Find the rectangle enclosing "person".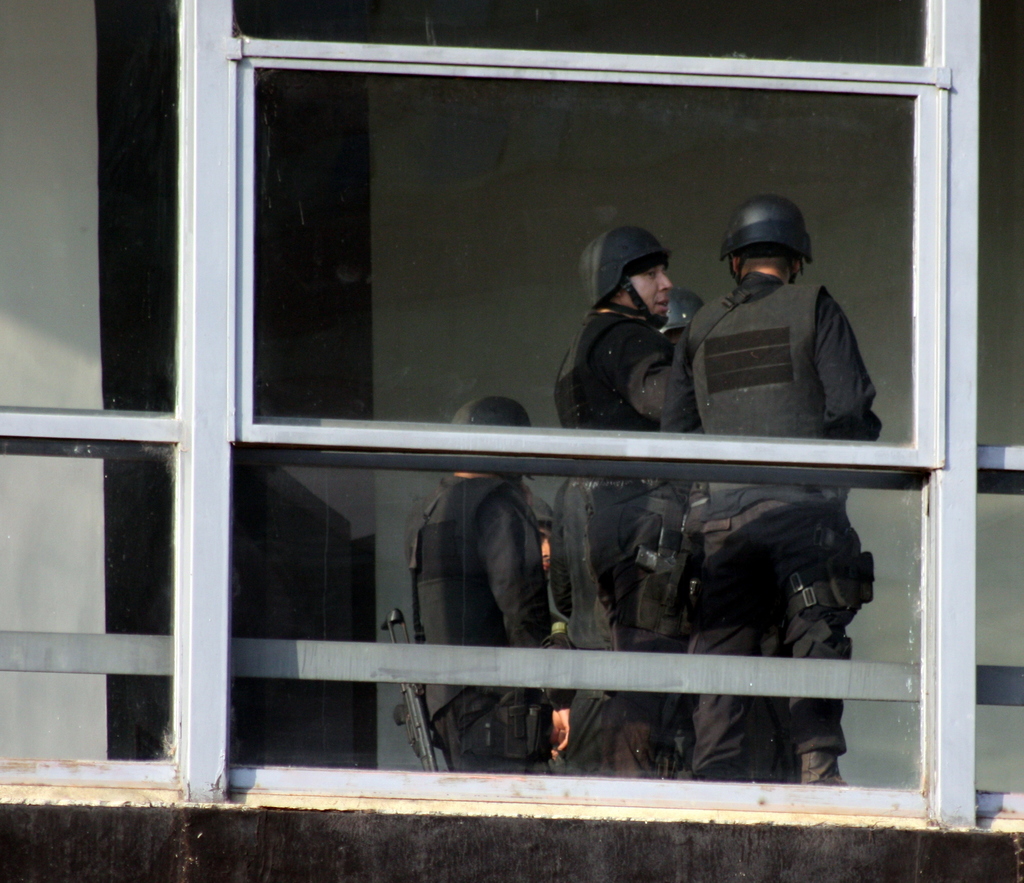
410/393/570/784.
